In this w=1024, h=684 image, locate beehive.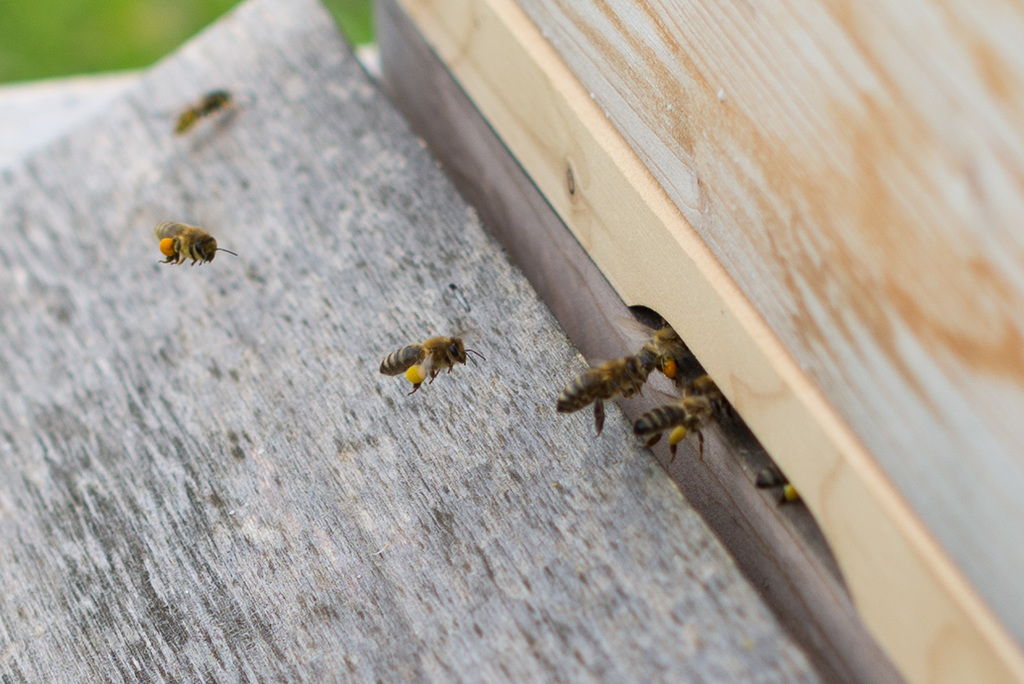
Bounding box: box=[369, 0, 1023, 683].
